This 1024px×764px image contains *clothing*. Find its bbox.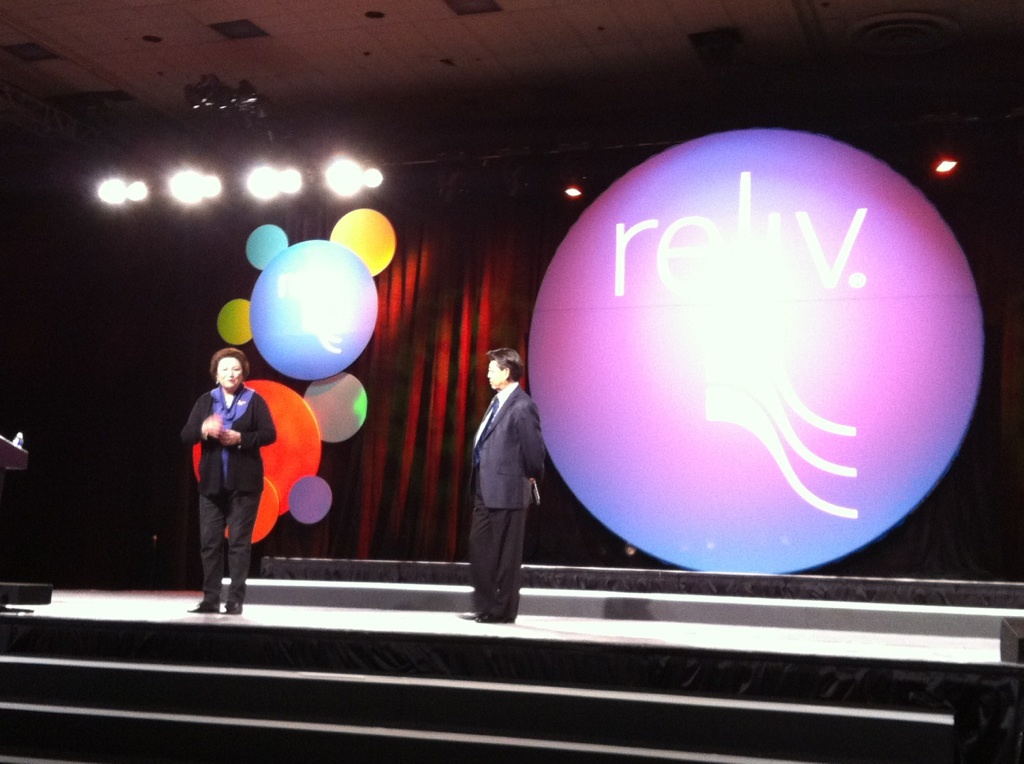
region(179, 382, 277, 607).
